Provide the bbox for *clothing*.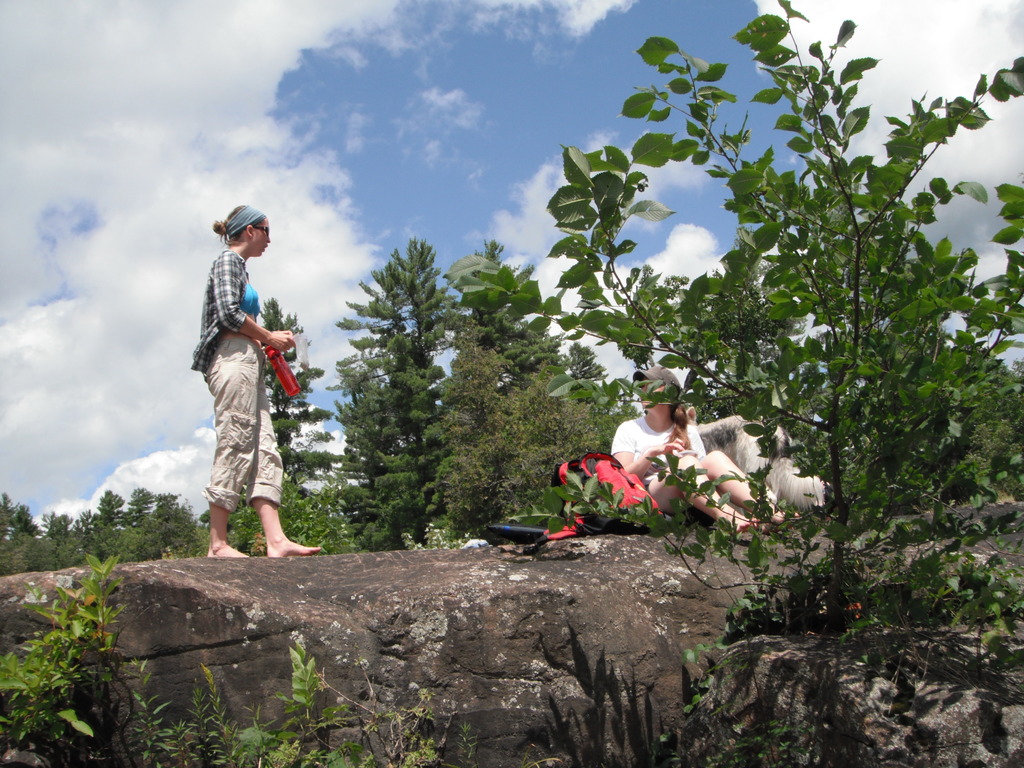
detection(186, 223, 301, 545).
